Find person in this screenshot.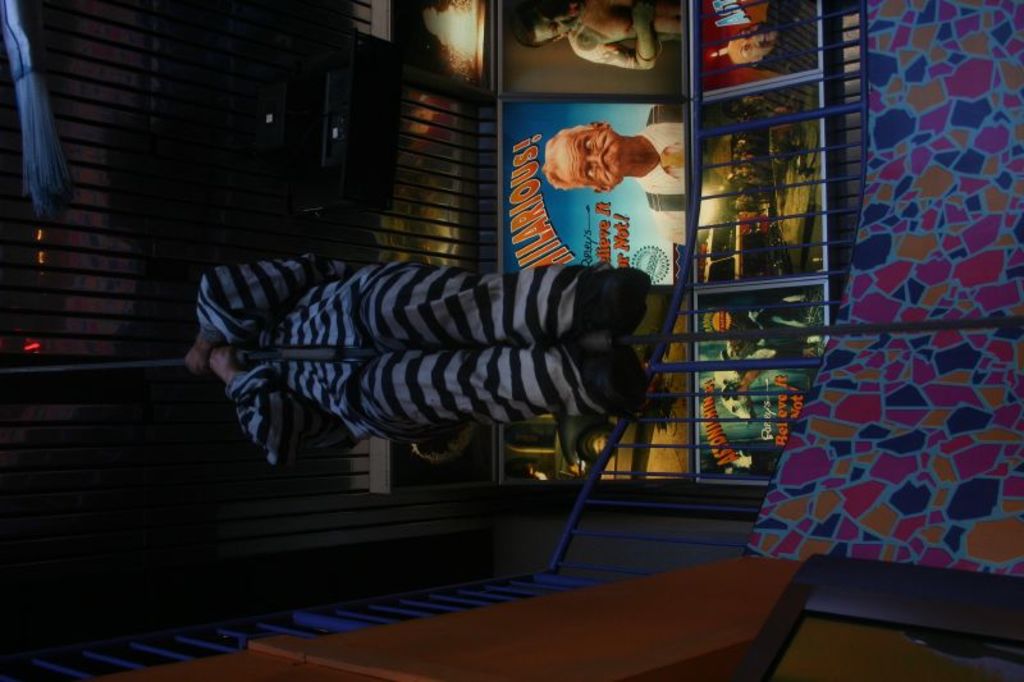
The bounding box for person is x1=544 y1=100 x2=690 y2=248.
